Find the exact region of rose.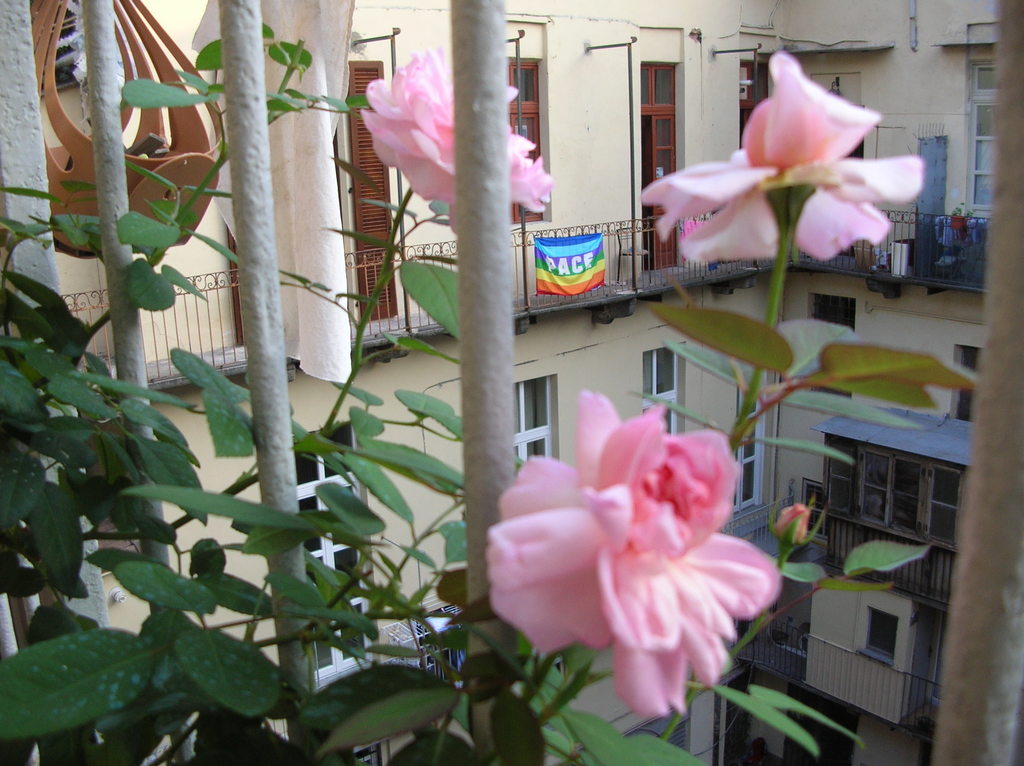
Exact region: bbox=(488, 392, 788, 715).
